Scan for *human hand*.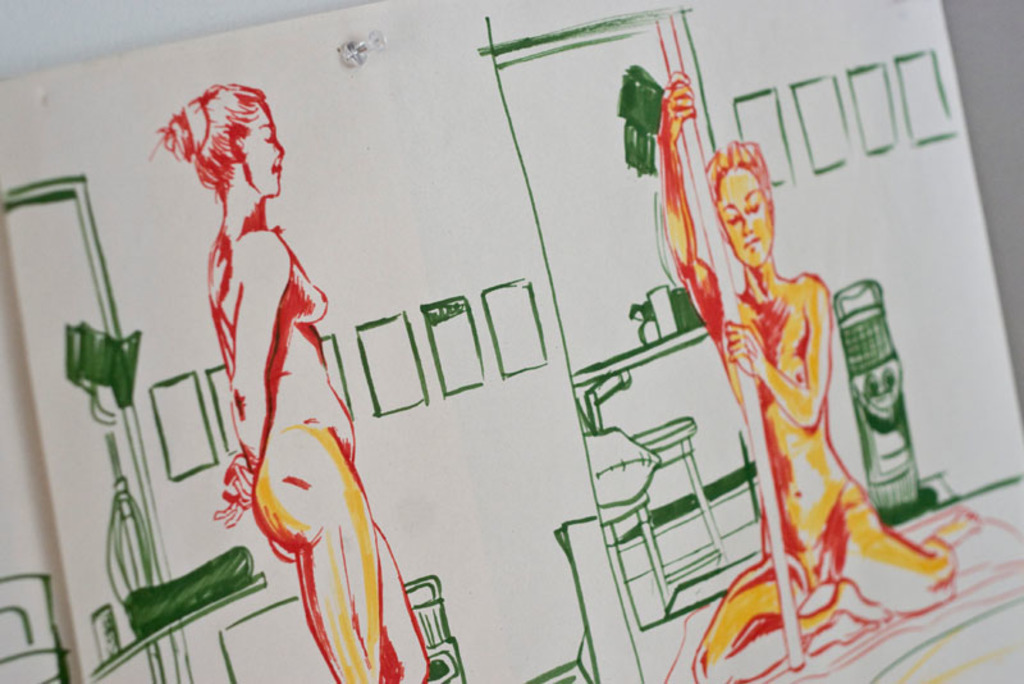
Scan result: detection(209, 453, 248, 526).
